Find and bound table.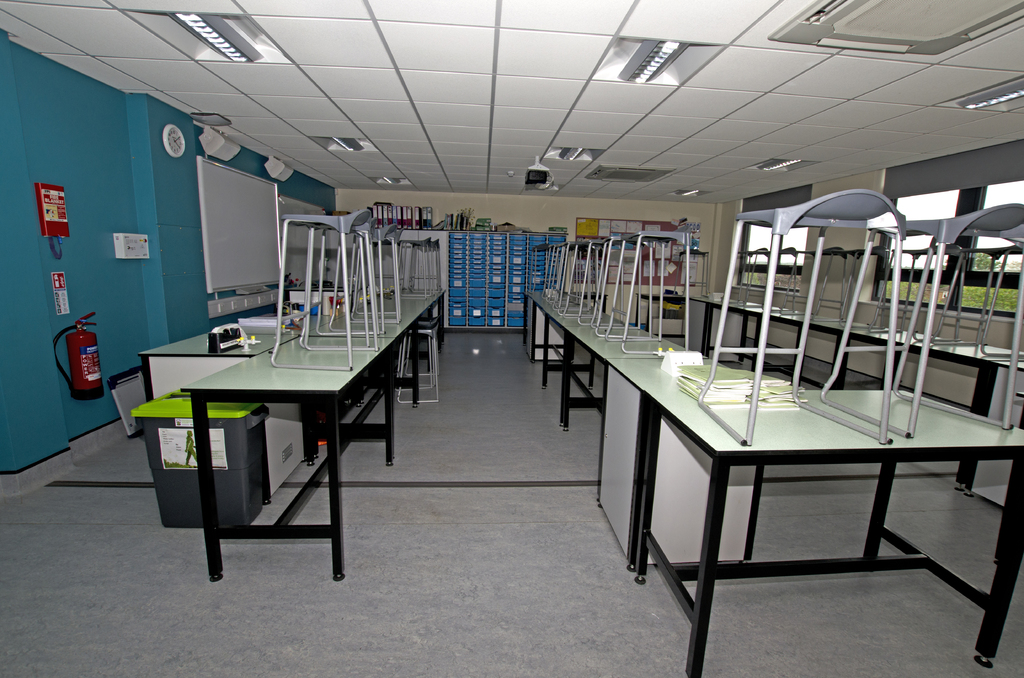
Bound: [676,288,1023,501].
